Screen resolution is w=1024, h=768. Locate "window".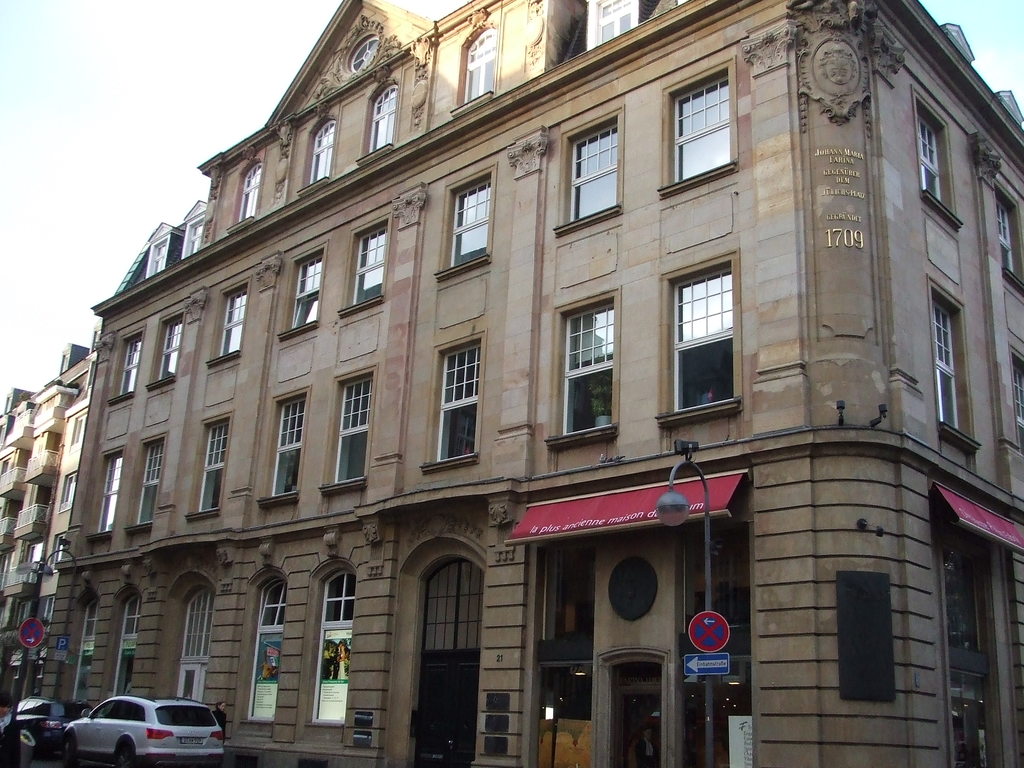
detection(19, 602, 35, 638).
